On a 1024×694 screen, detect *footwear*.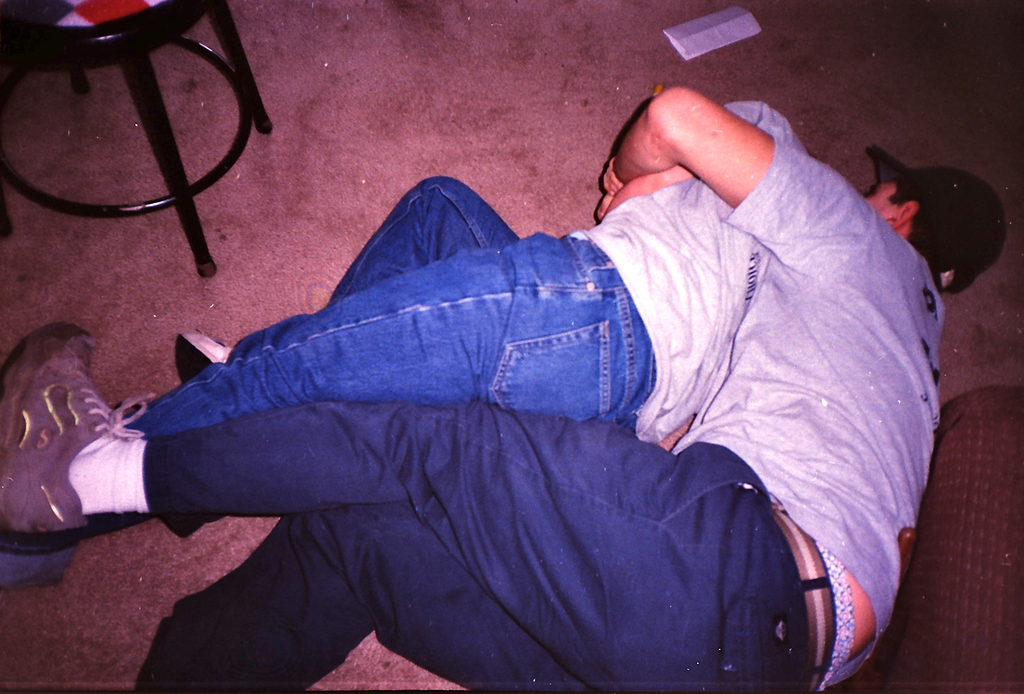
179:326:267:381.
